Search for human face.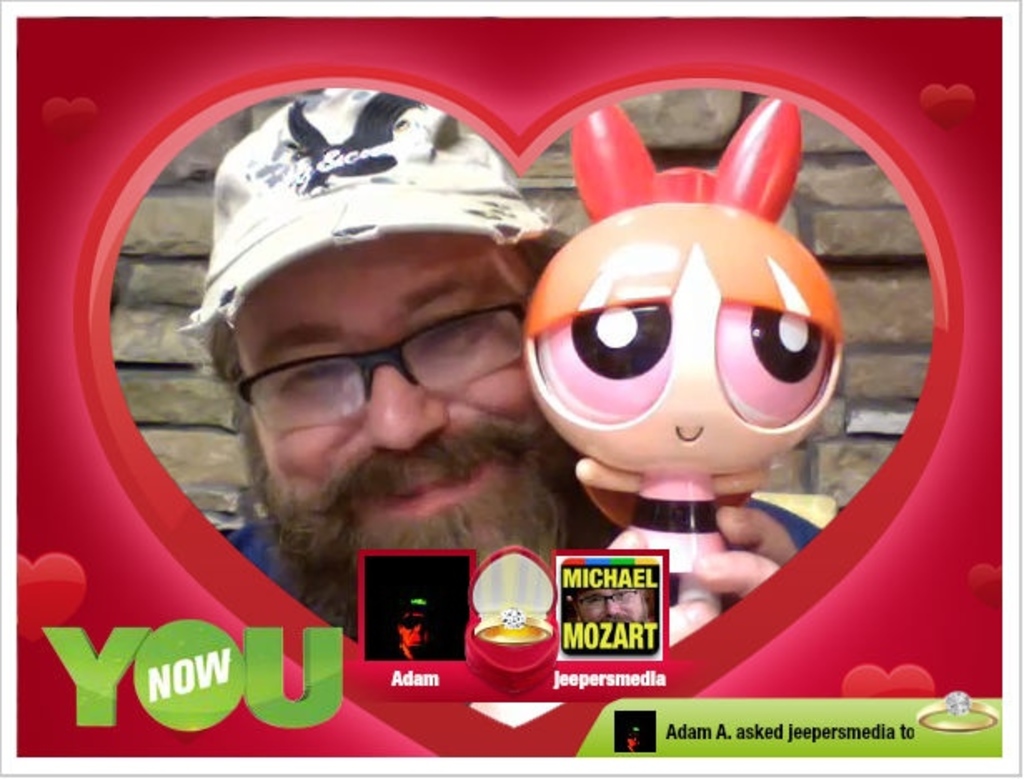
Found at locate(233, 230, 544, 539).
